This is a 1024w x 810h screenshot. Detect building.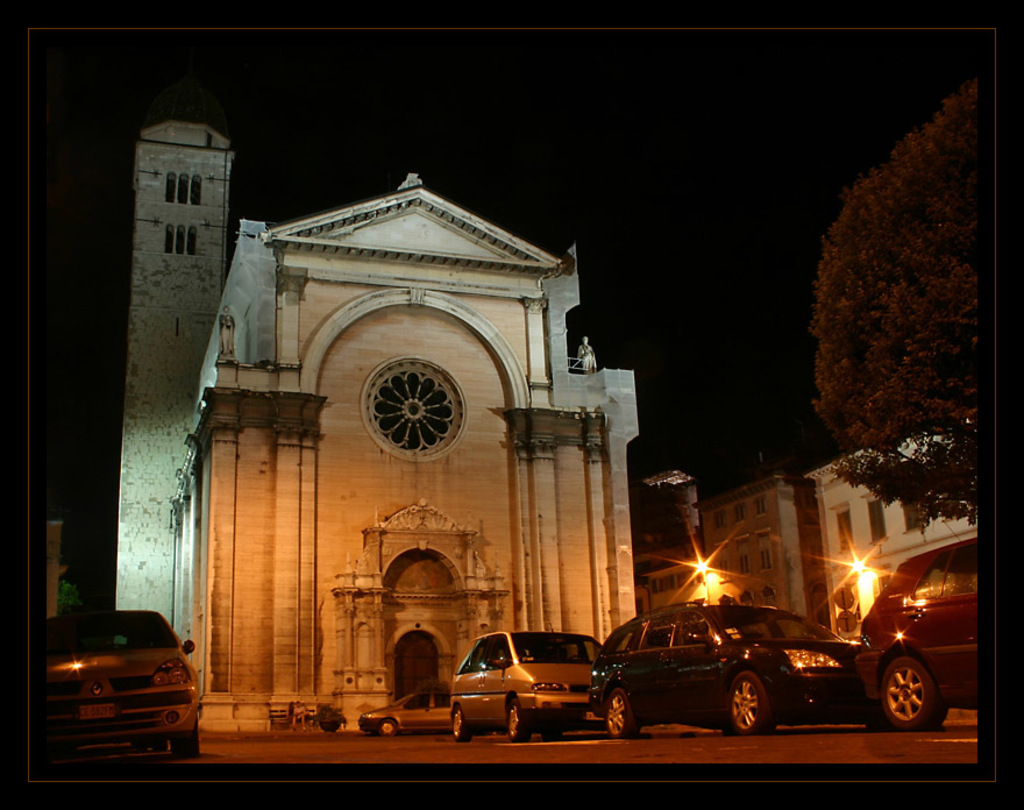
bbox=(48, 517, 69, 618).
